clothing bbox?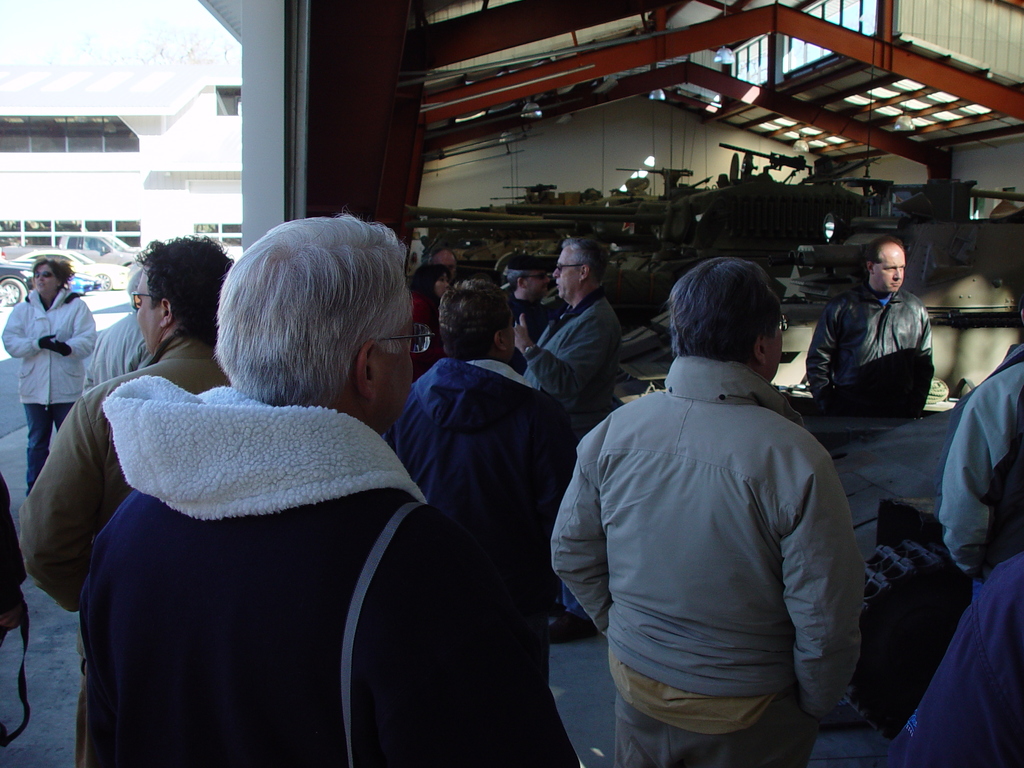
rect(516, 292, 621, 424)
